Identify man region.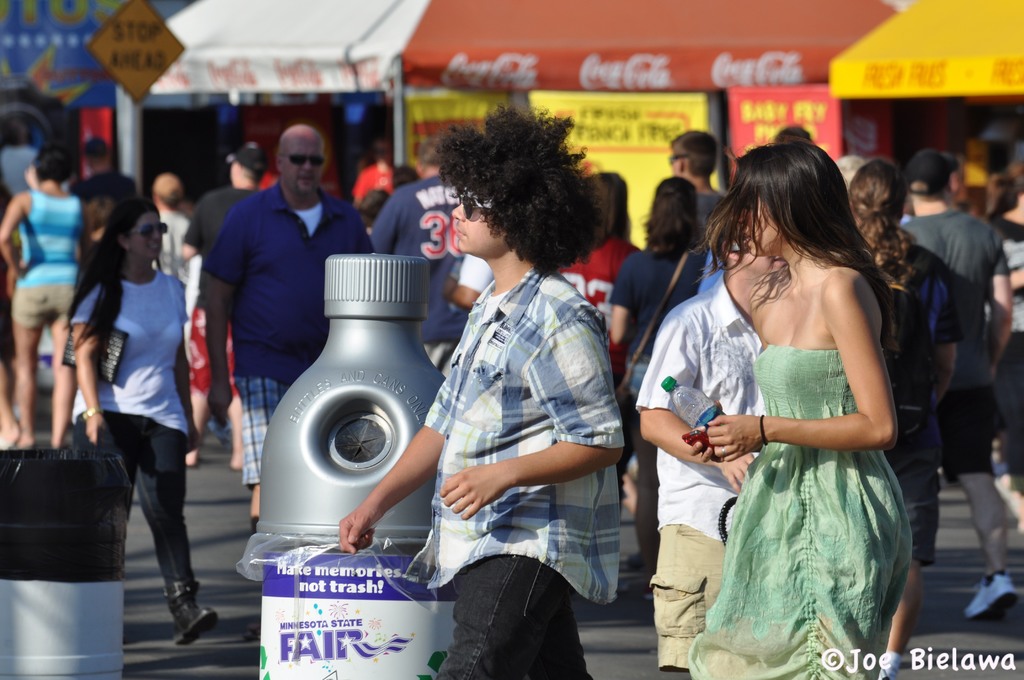
Region: [x1=376, y1=143, x2=472, y2=376].
